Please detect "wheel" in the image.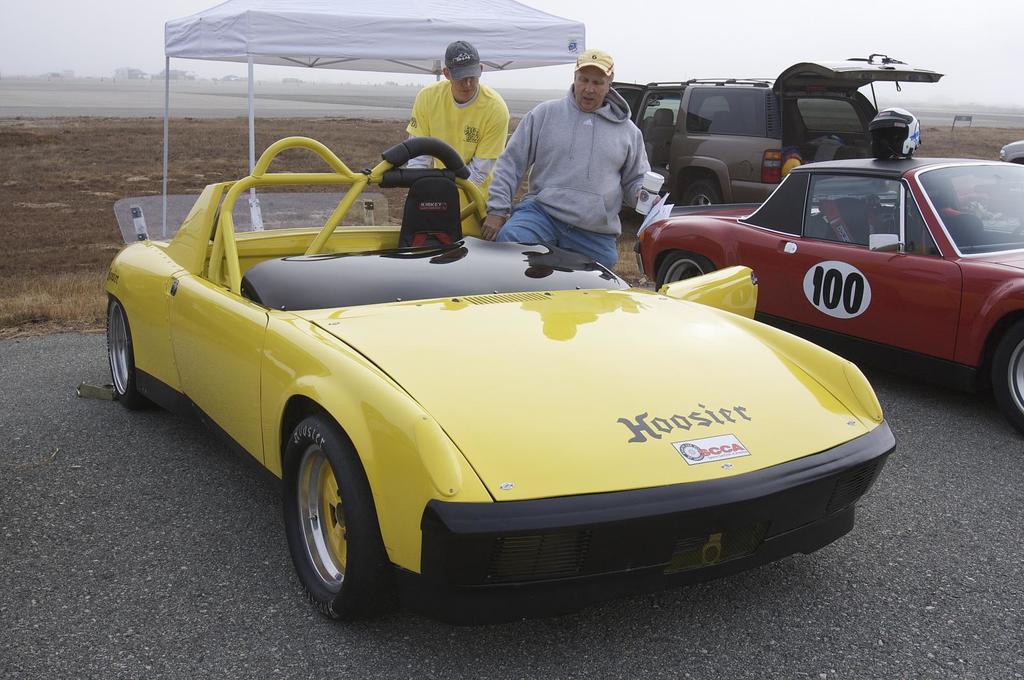
box(993, 328, 1023, 429).
